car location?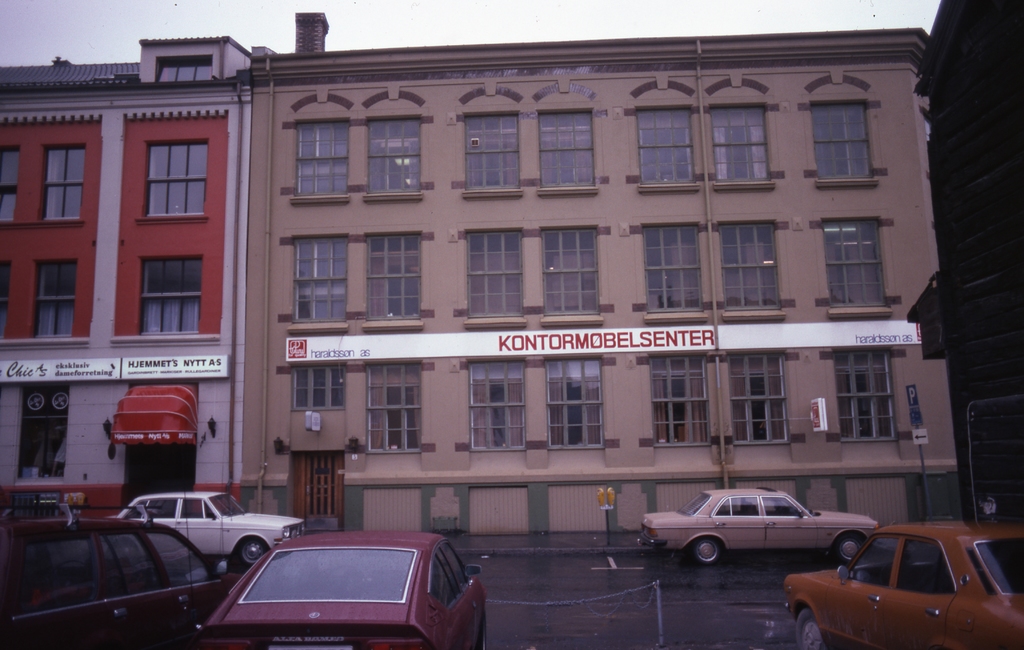
0,502,245,649
